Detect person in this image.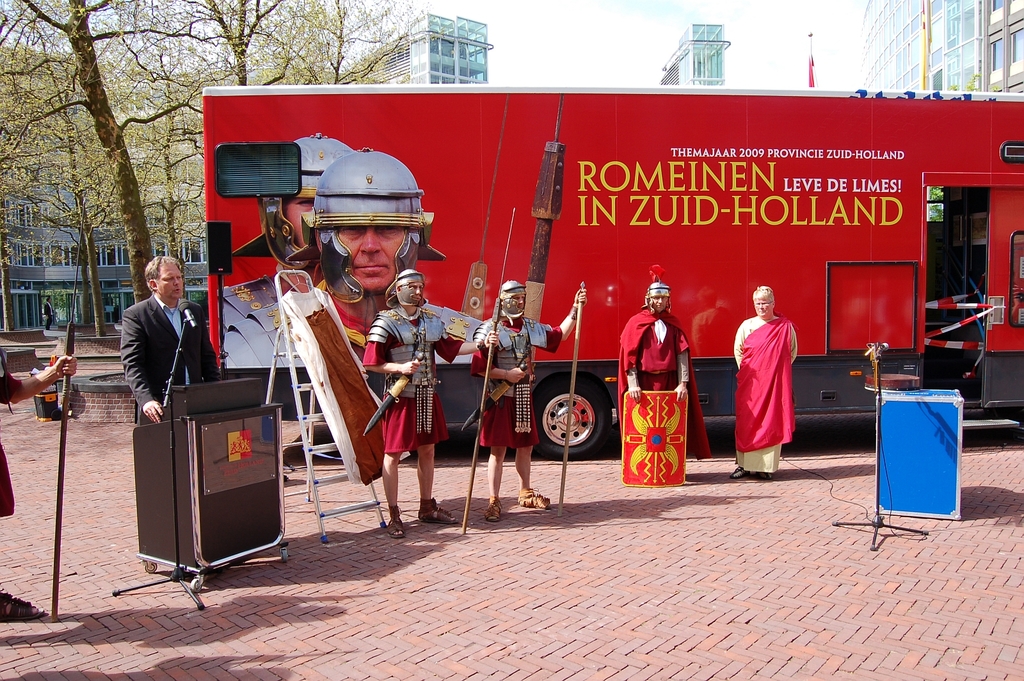
Detection: 0/341/79/621.
